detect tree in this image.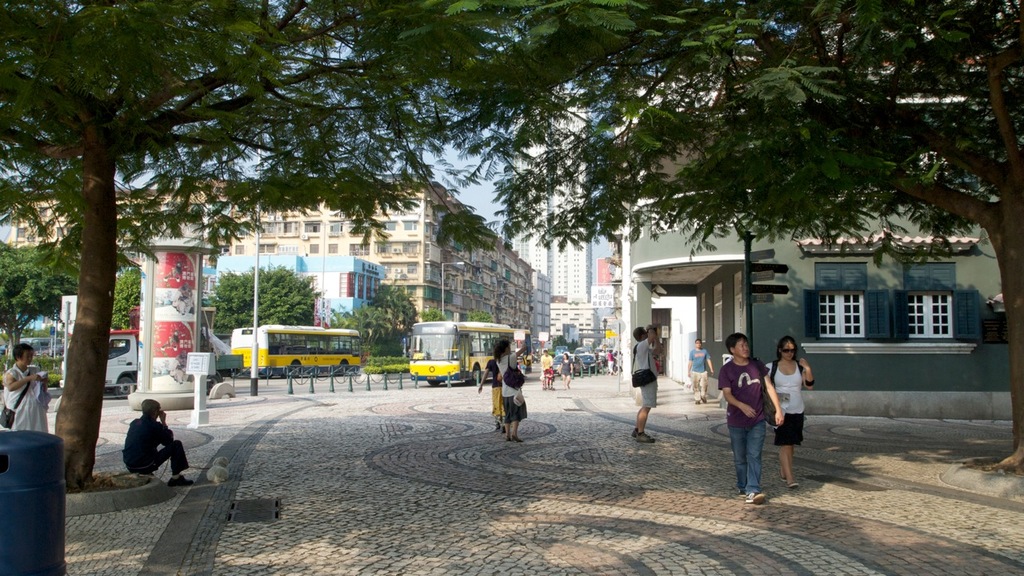
Detection: locate(0, 0, 463, 497).
